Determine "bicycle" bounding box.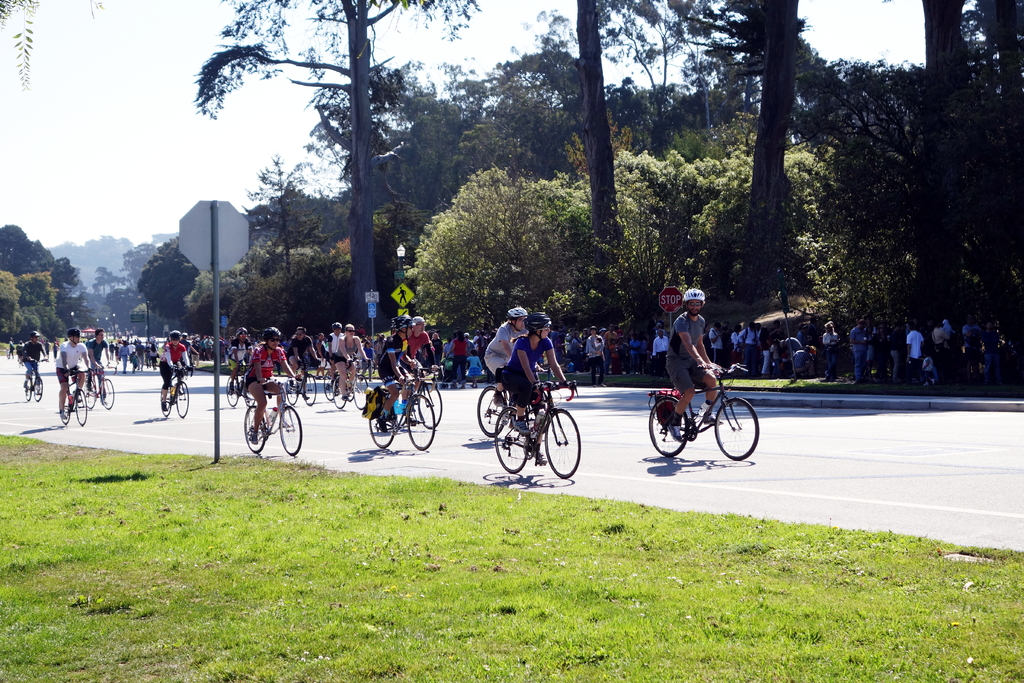
Determined: bbox=(24, 358, 44, 401).
